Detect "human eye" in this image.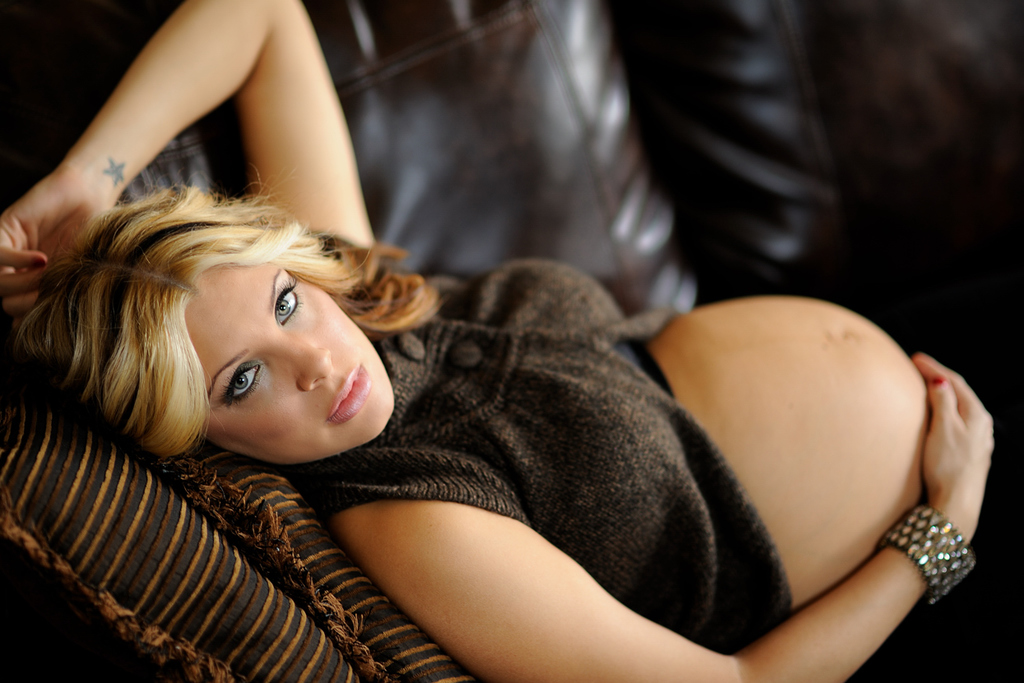
Detection: Rect(273, 269, 304, 330).
